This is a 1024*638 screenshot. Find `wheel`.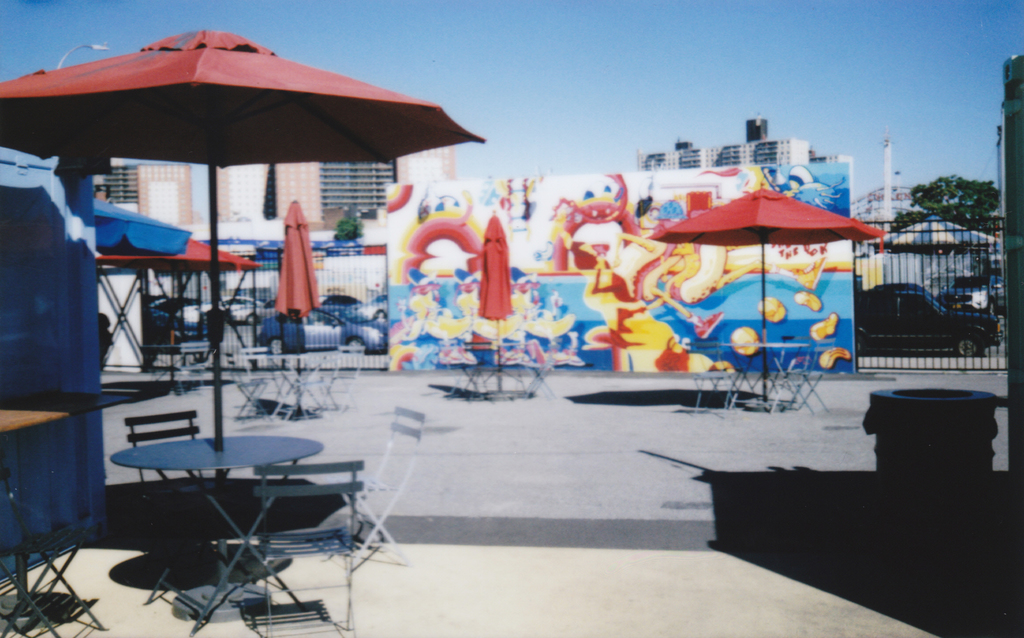
Bounding box: 346,337,368,353.
